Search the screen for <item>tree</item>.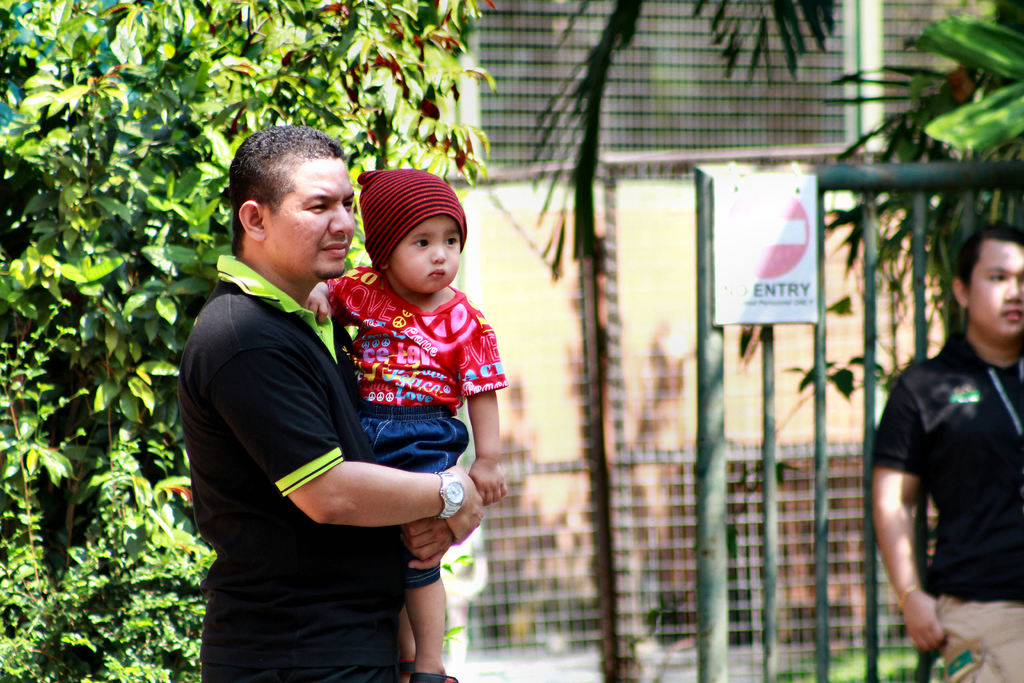
Found at [x1=922, y1=0, x2=1023, y2=163].
